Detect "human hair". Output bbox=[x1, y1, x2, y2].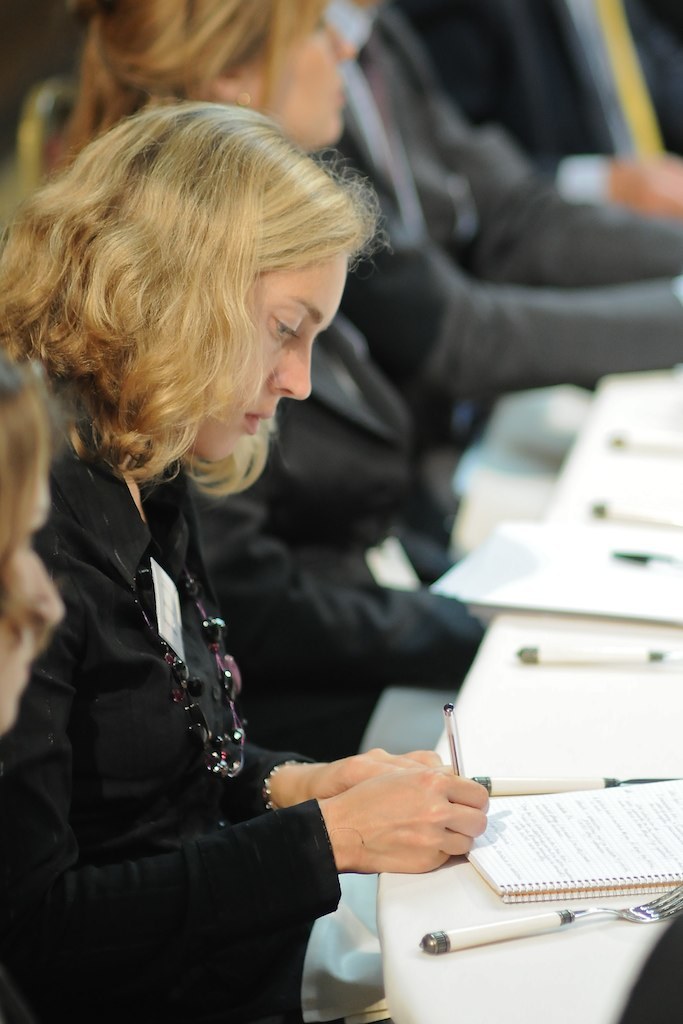
bbox=[36, 0, 318, 175].
